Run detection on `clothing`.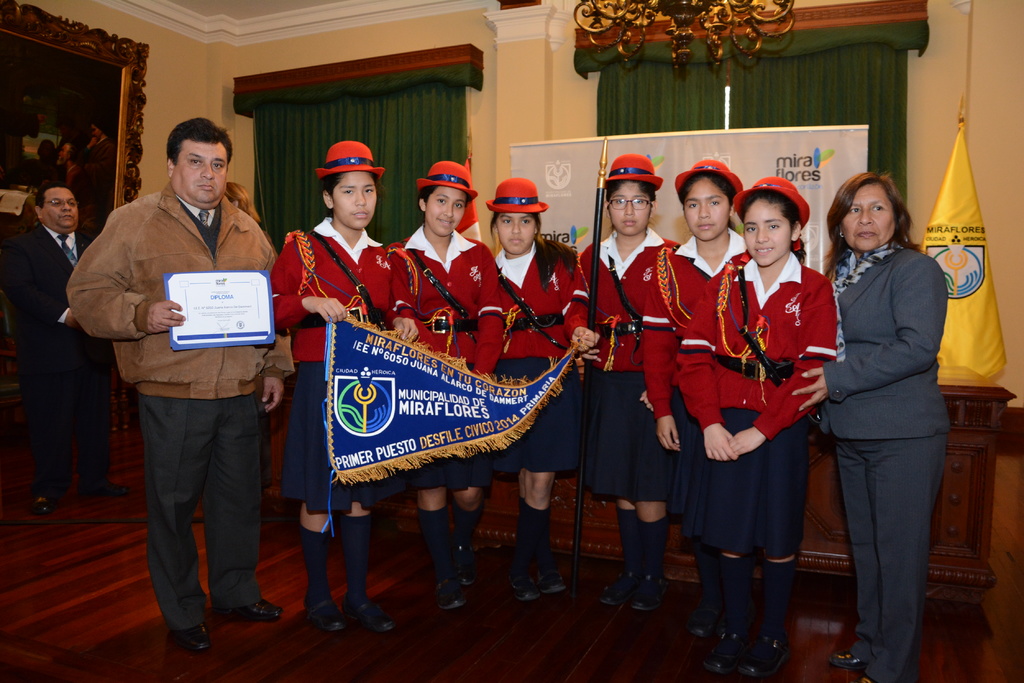
Result: (left=831, top=434, right=947, bottom=682).
